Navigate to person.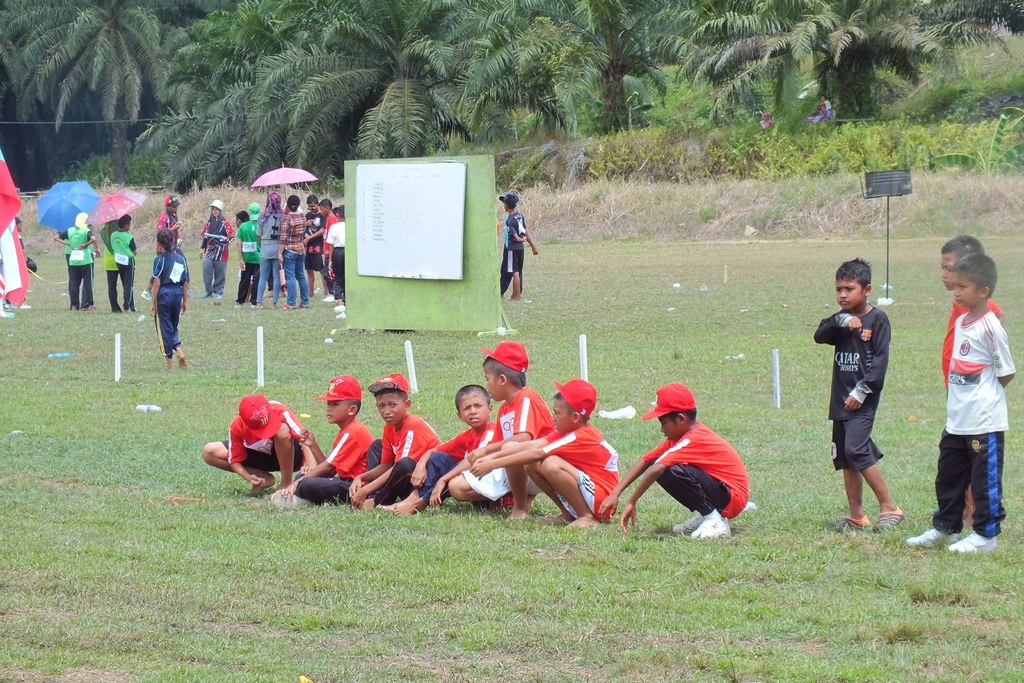
Navigation target: locate(903, 249, 1013, 557).
